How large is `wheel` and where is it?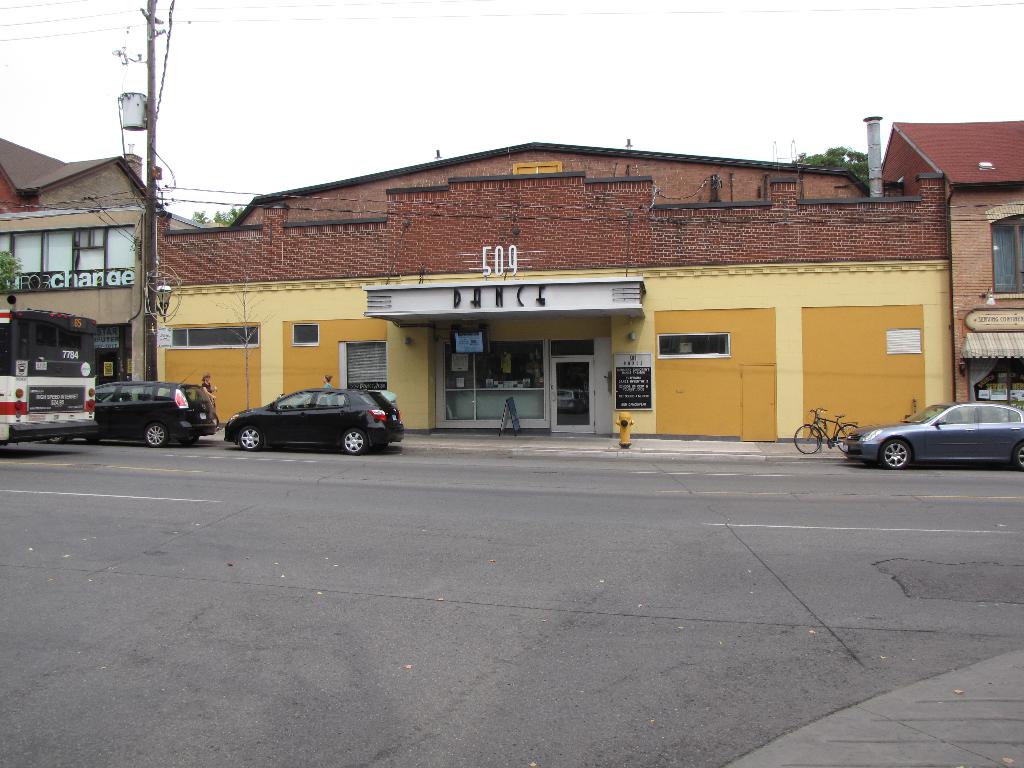
Bounding box: crop(239, 426, 262, 445).
